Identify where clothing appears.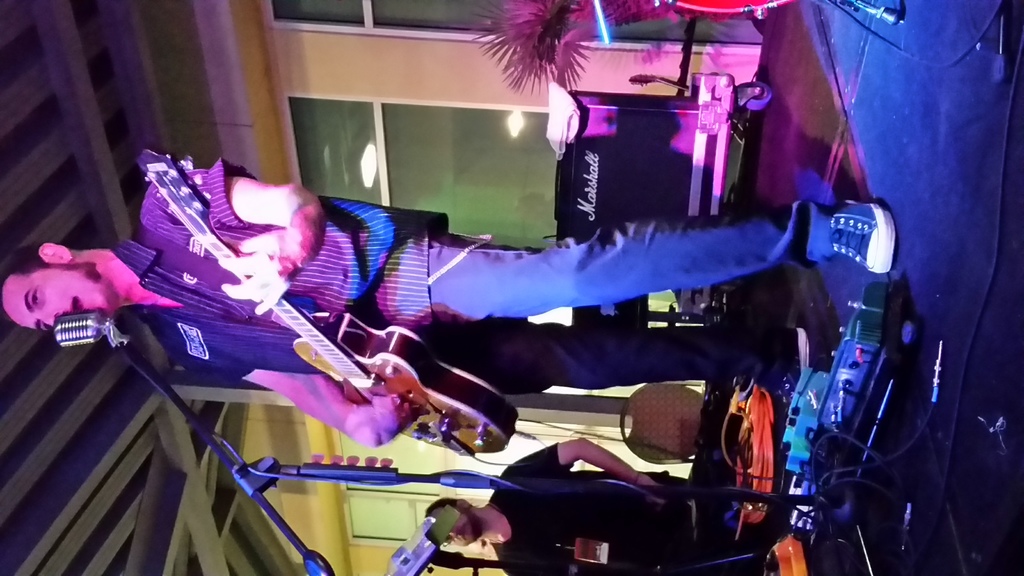
Appears at 108:156:833:395.
